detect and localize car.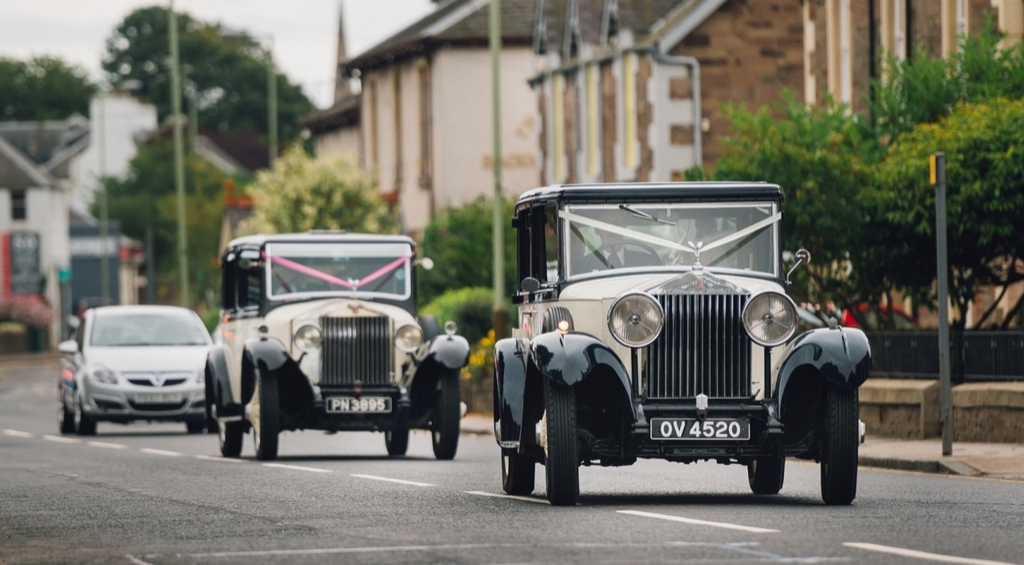
Localized at pyautogui.locateOnScreen(799, 290, 924, 333).
